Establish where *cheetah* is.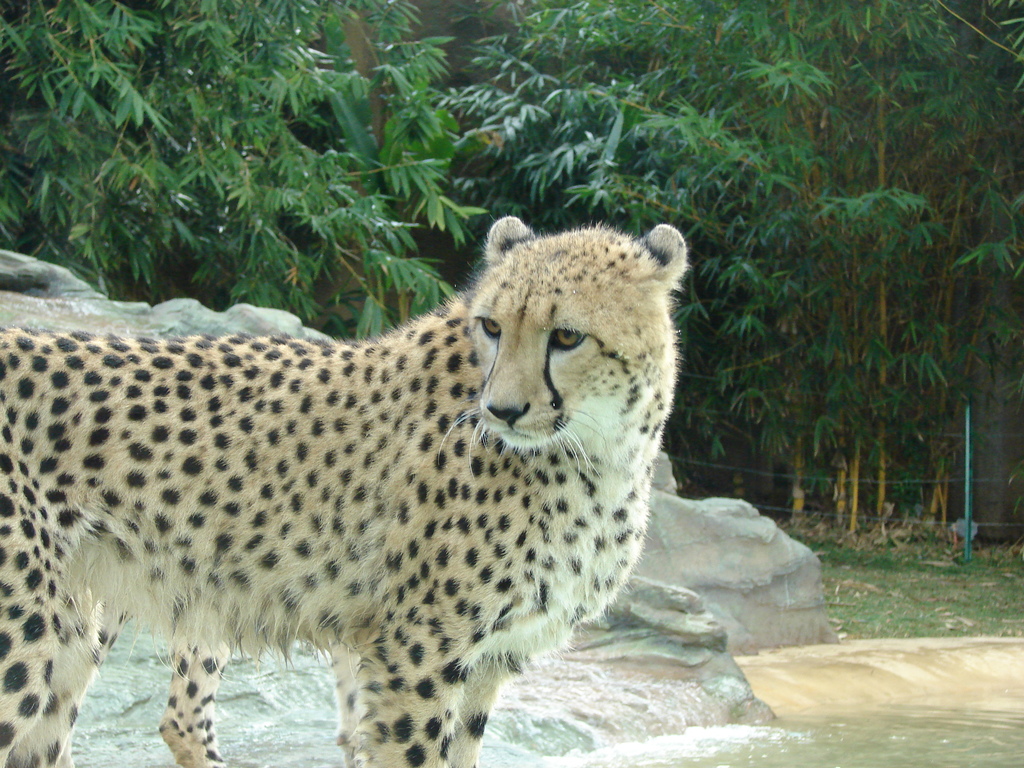
Established at 0:209:691:767.
